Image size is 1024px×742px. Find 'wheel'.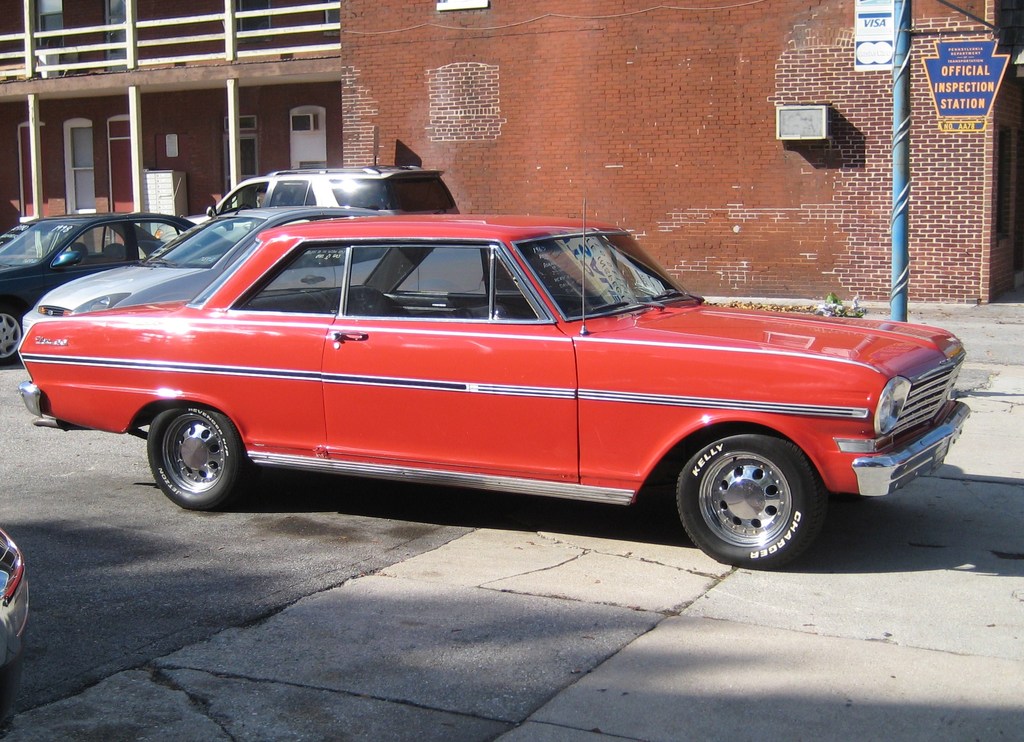
{"x1": 672, "y1": 423, "x2": 822, "y2": 569}.
